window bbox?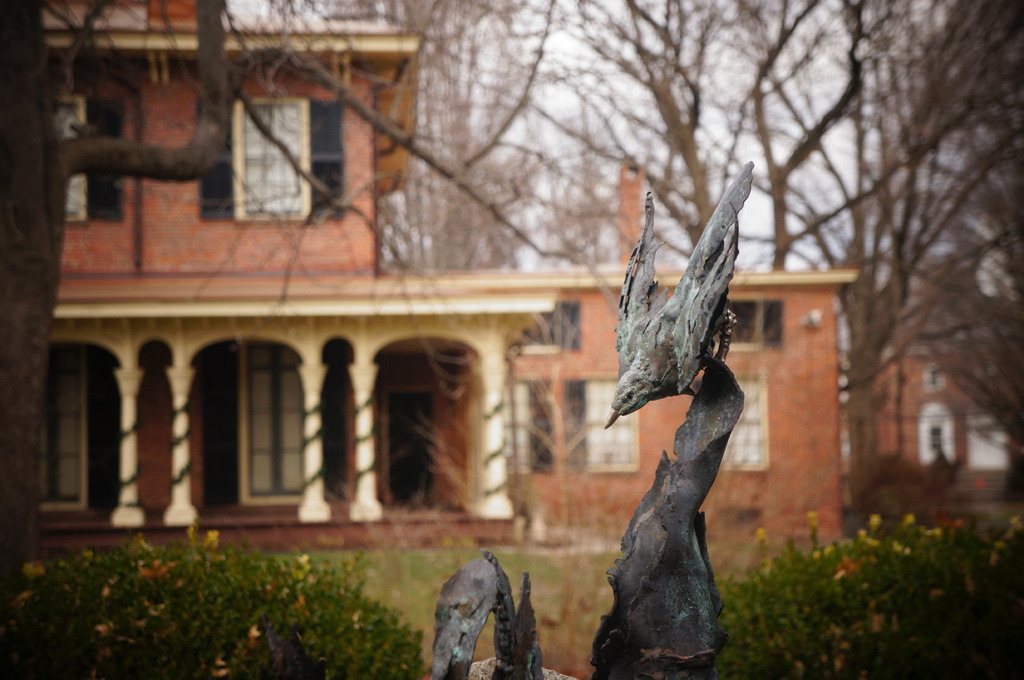
(x1=235, y1=95, x2=308, y2=221)
